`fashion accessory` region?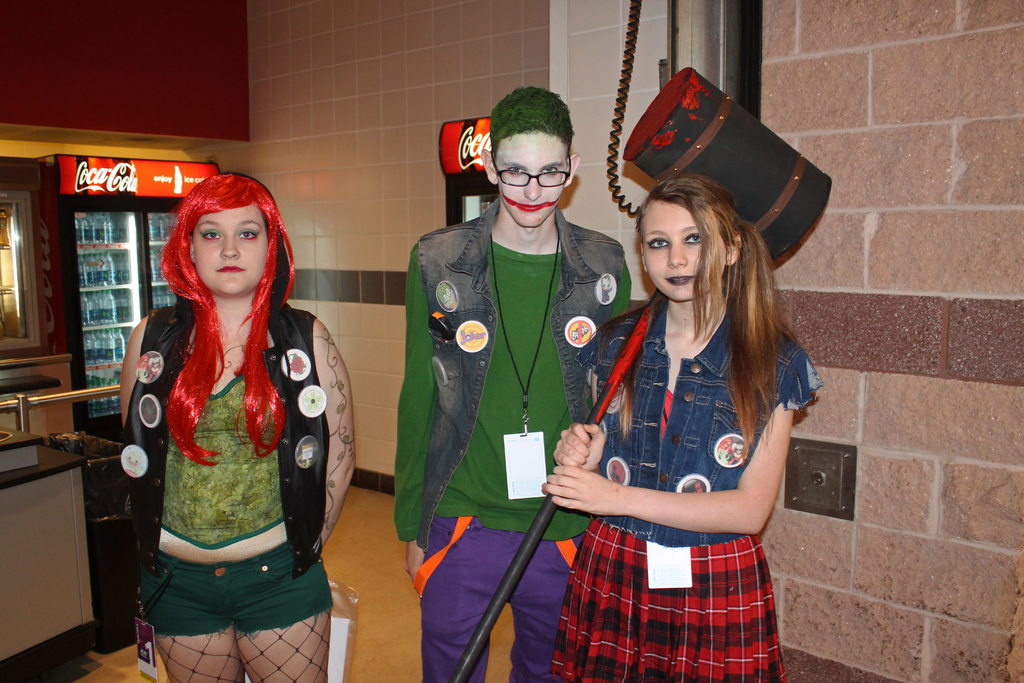
<bbox>117, 439, 150, 478</bbox>
